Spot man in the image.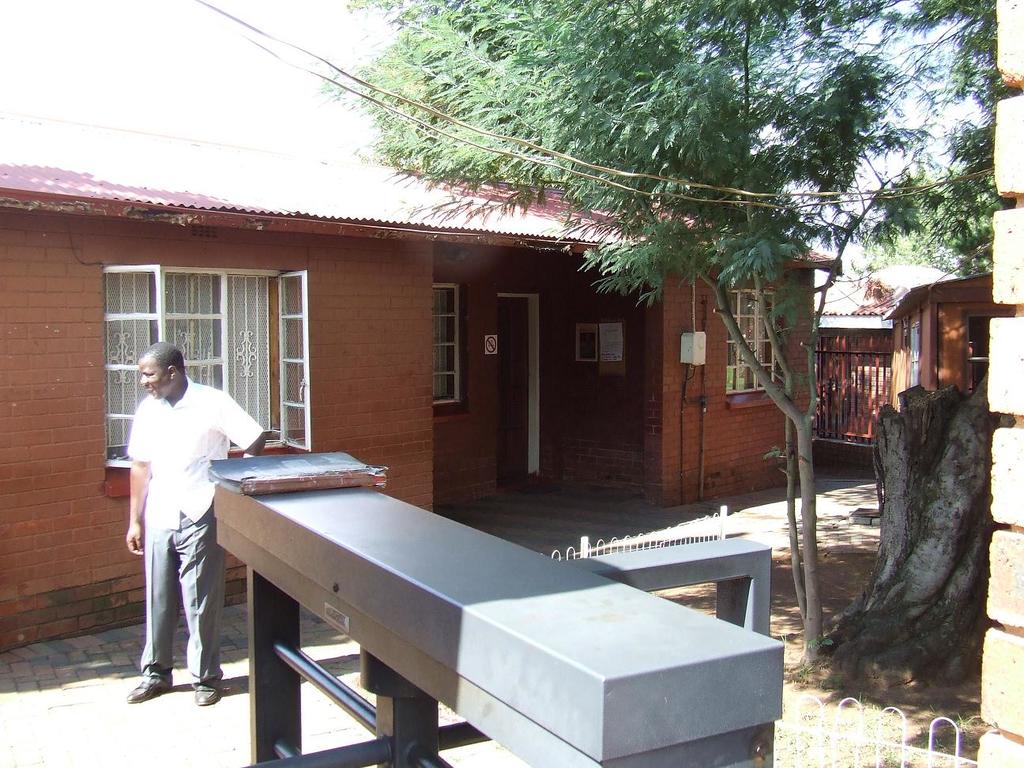
man found at left=114, top=312, right=261, bottom=761.
